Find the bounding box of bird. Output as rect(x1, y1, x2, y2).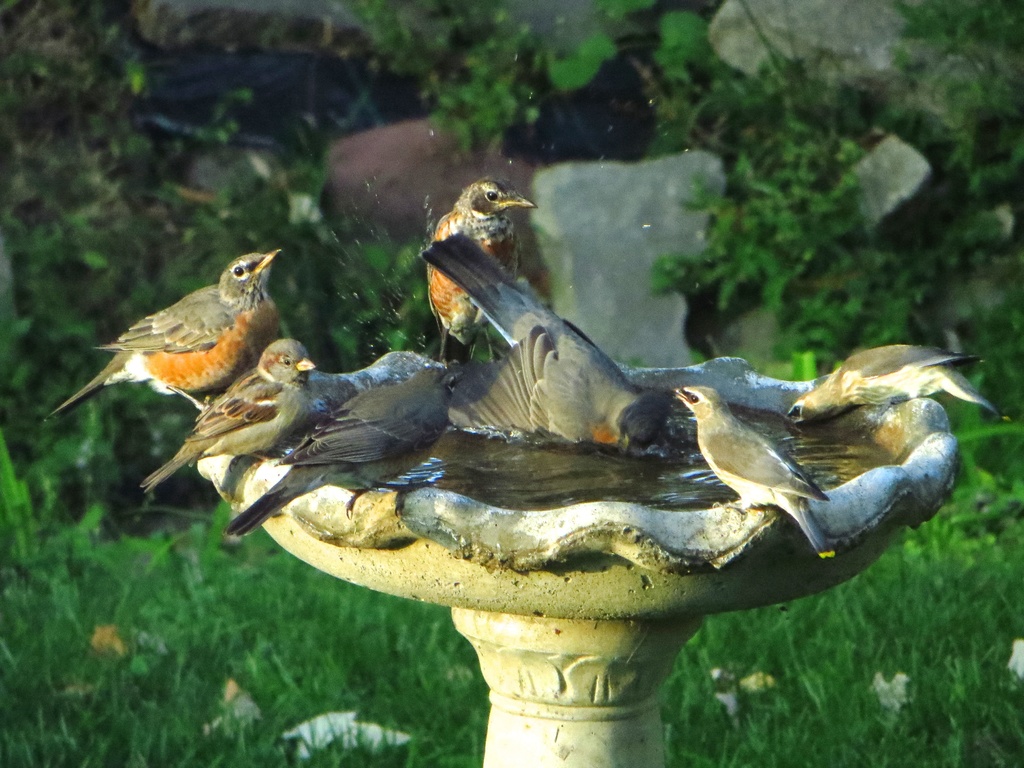
rect(215, 360, 469, 543).
